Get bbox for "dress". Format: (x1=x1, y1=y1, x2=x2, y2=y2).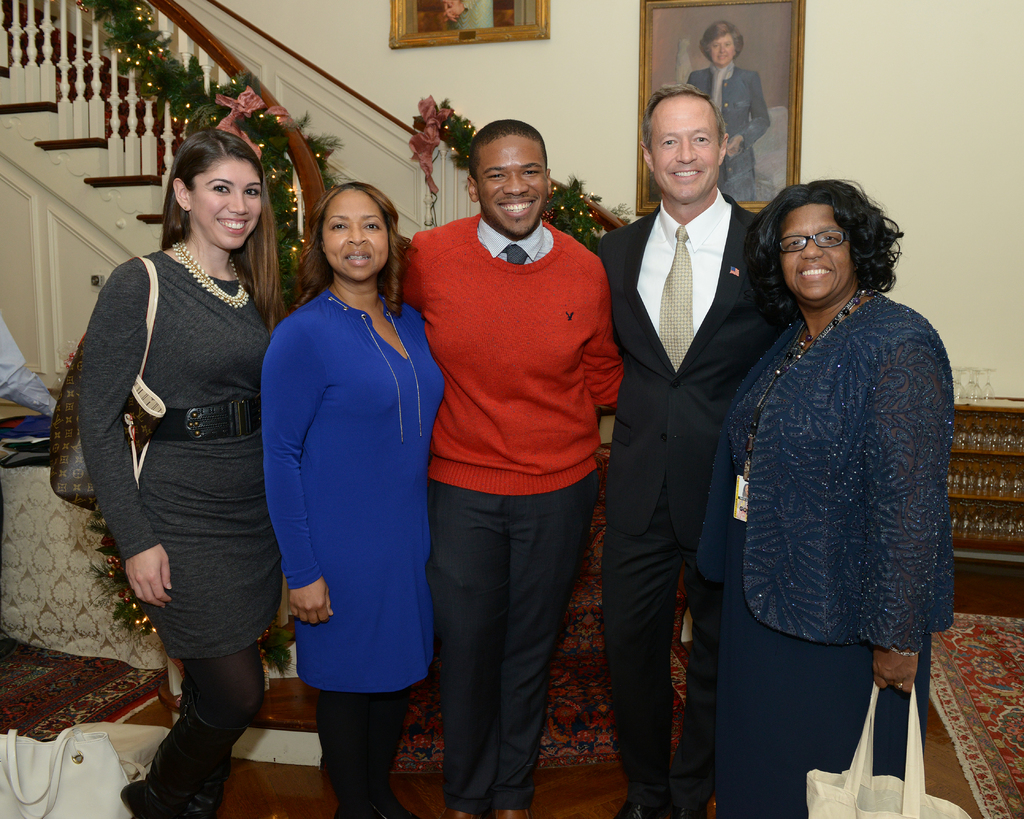
(x1=714, y1=321, x2=932, y2=818).
